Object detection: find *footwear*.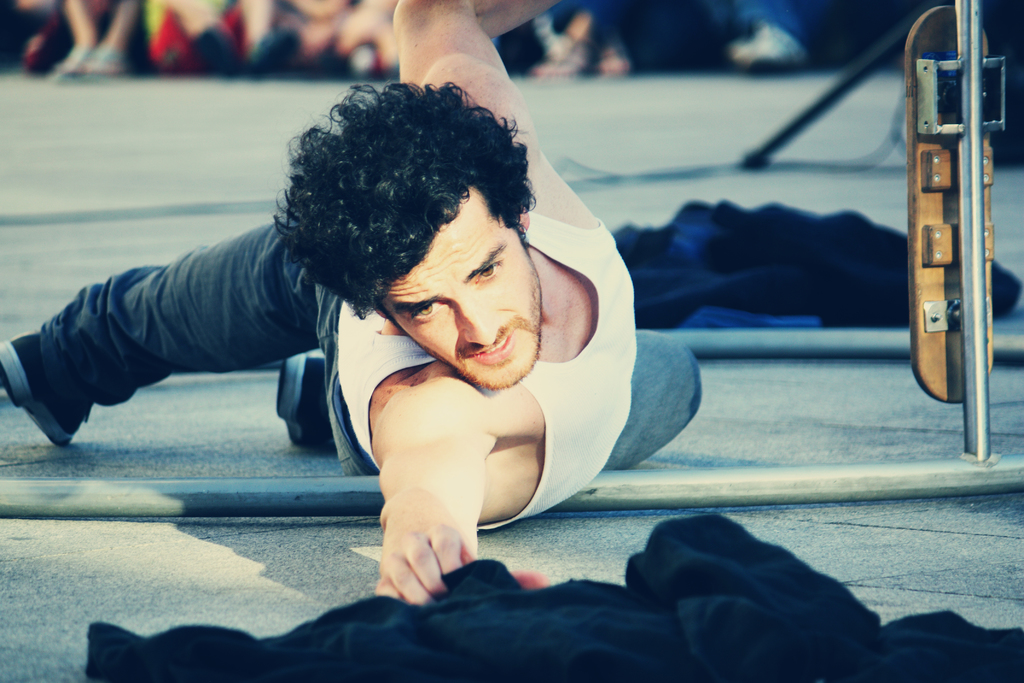
[x1=0, y1=322, x2=79, y2=446].
